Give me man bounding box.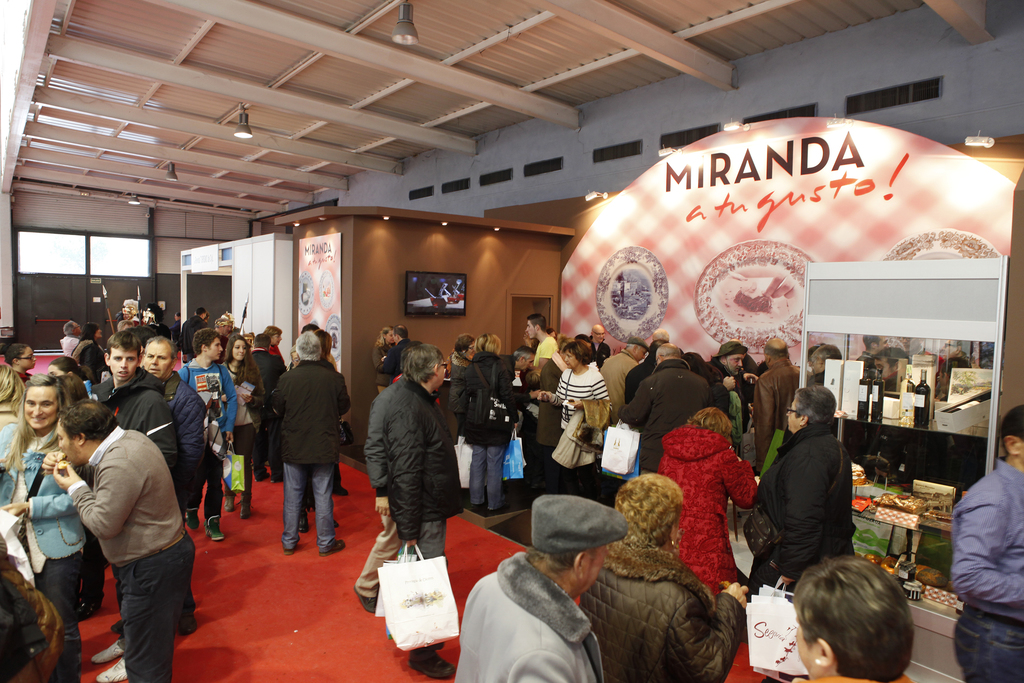
left=706, top=344, right=748, bottom=454.
